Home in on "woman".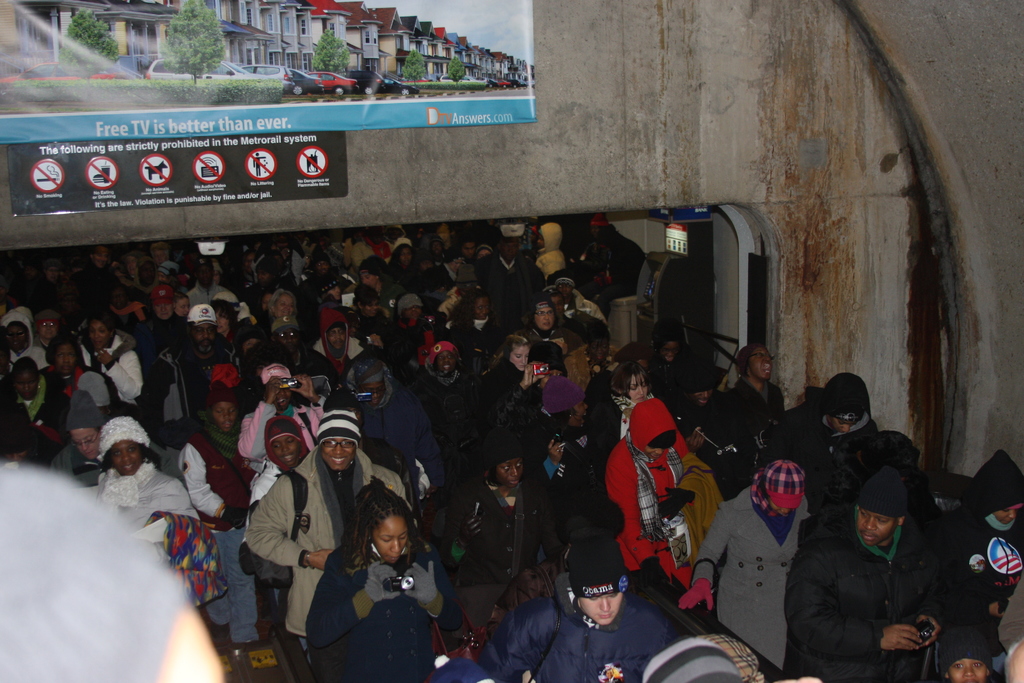
Homed in at 650:320:694:396.
